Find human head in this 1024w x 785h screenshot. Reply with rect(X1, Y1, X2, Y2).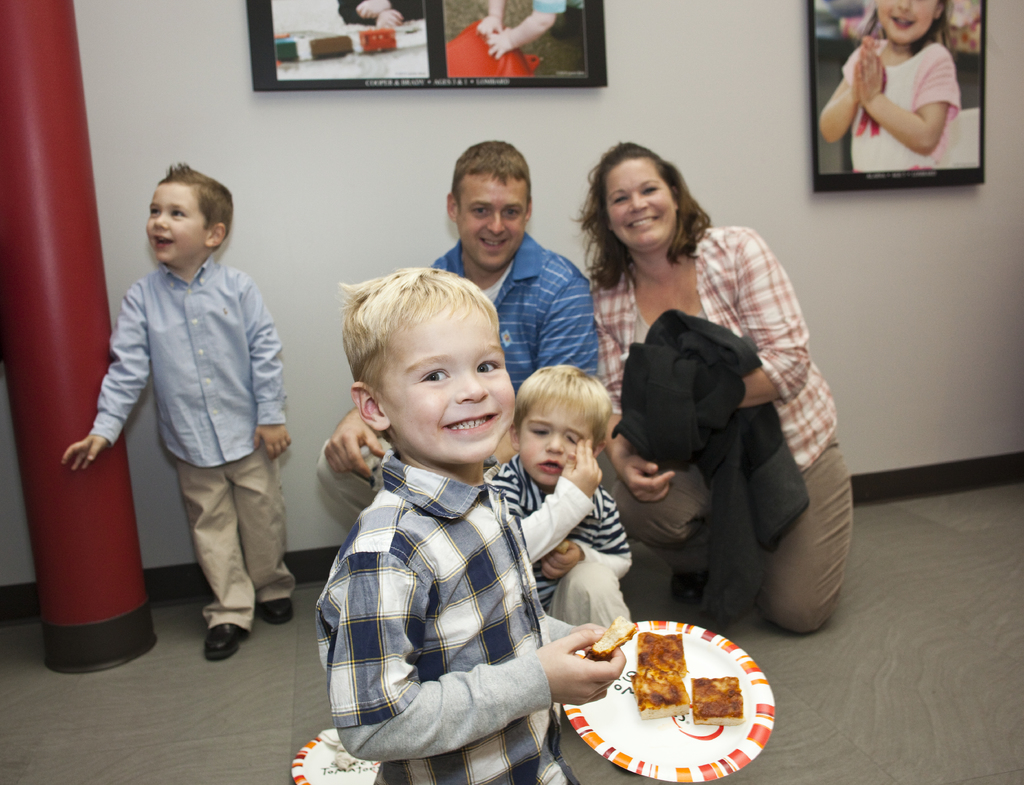
rect(330, 269, 521, 479).
